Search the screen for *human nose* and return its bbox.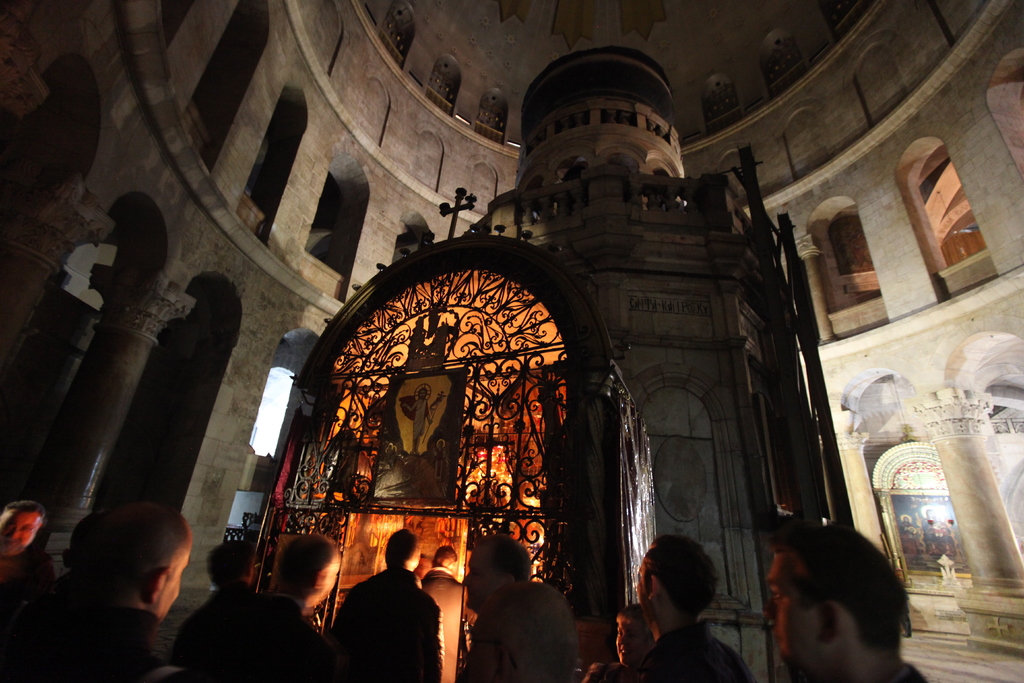
Found: <bbox>762, 597, 779, 625</bbox>.
